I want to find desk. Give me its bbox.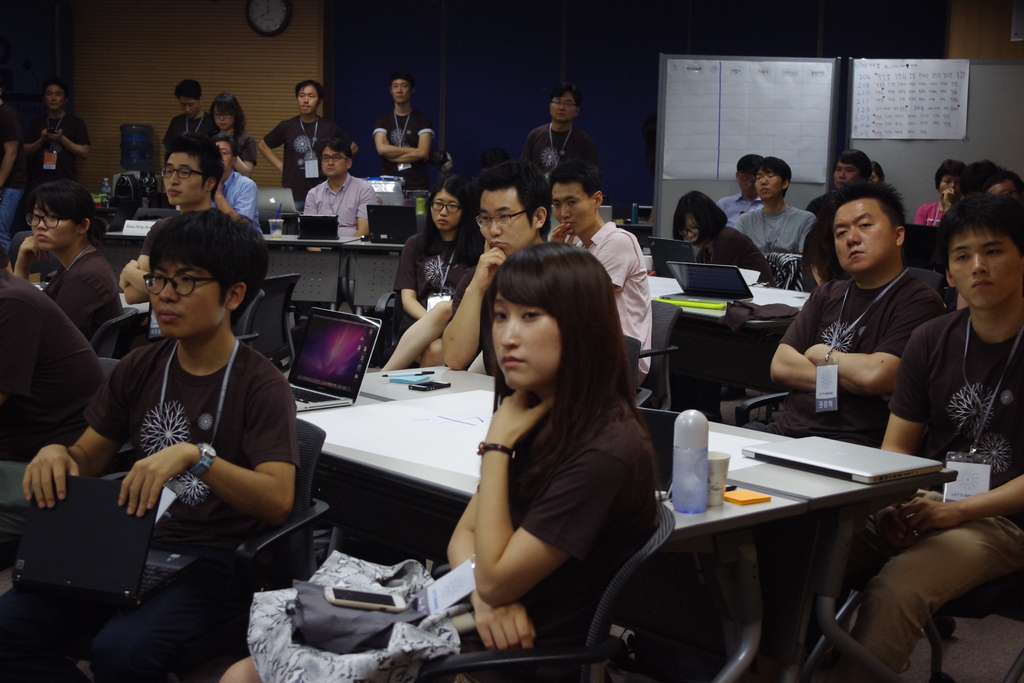
{"left": 648, "top": 272, "right": 811, "bottom": 425}.
